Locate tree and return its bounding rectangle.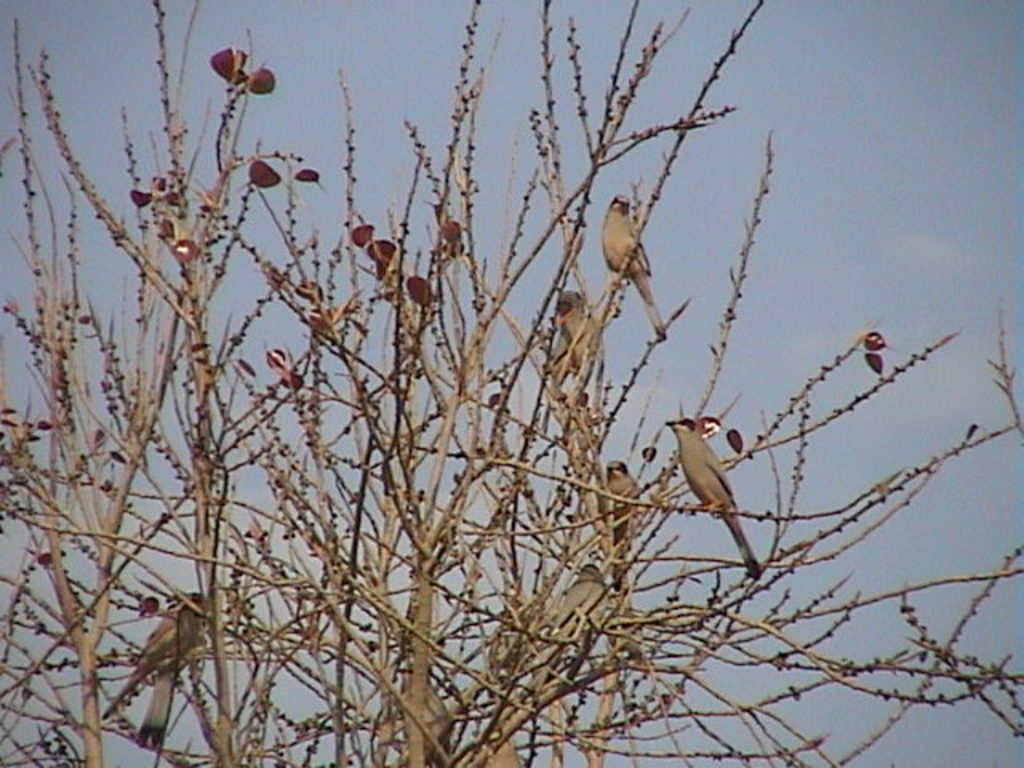
x1=0 y1=0 x2=978 y2=738.
